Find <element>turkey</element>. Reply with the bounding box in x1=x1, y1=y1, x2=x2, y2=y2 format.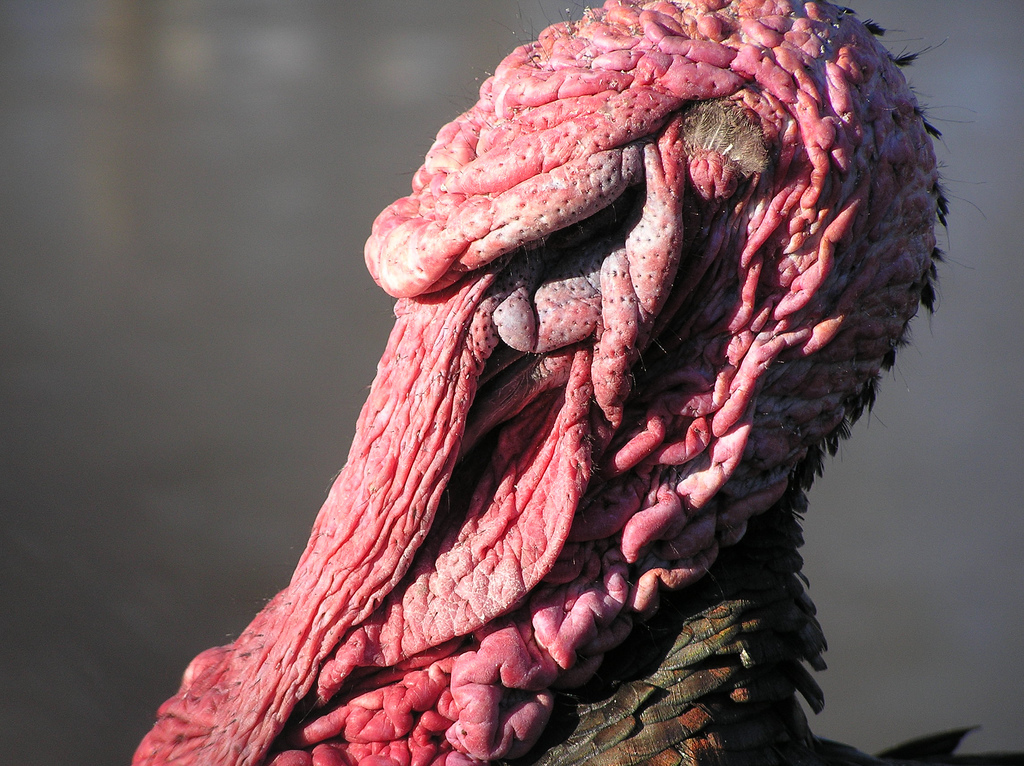
x1=130, y1=0, x2=1023, y2=765.
